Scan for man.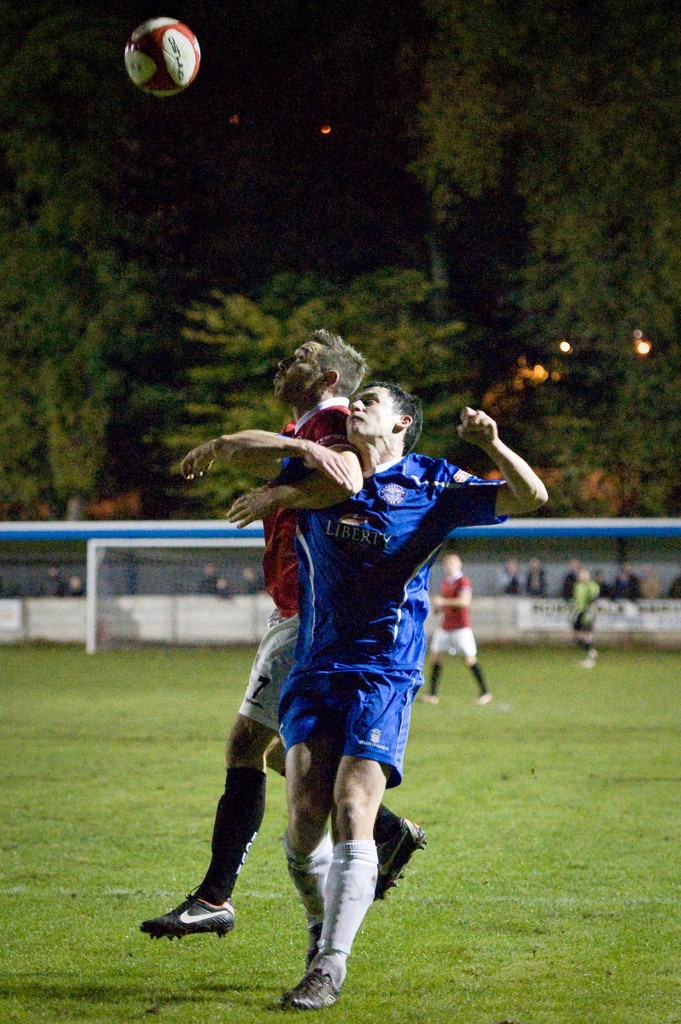
Scan result: x1=566, y1=566, x2=606, y2=669.
